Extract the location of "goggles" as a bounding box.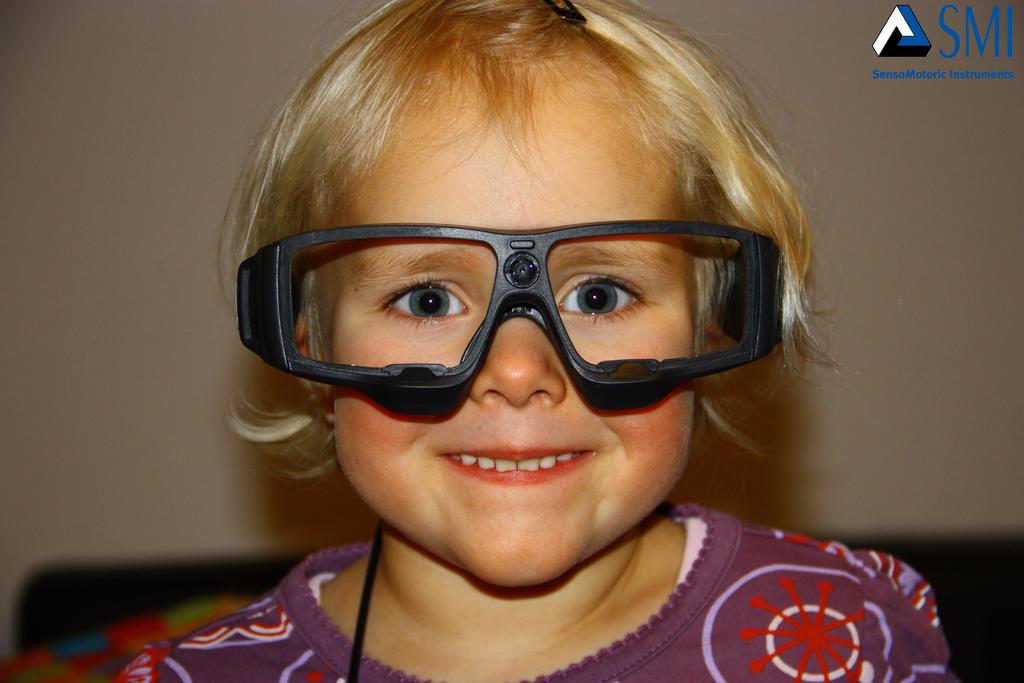
232,219,784,409.
